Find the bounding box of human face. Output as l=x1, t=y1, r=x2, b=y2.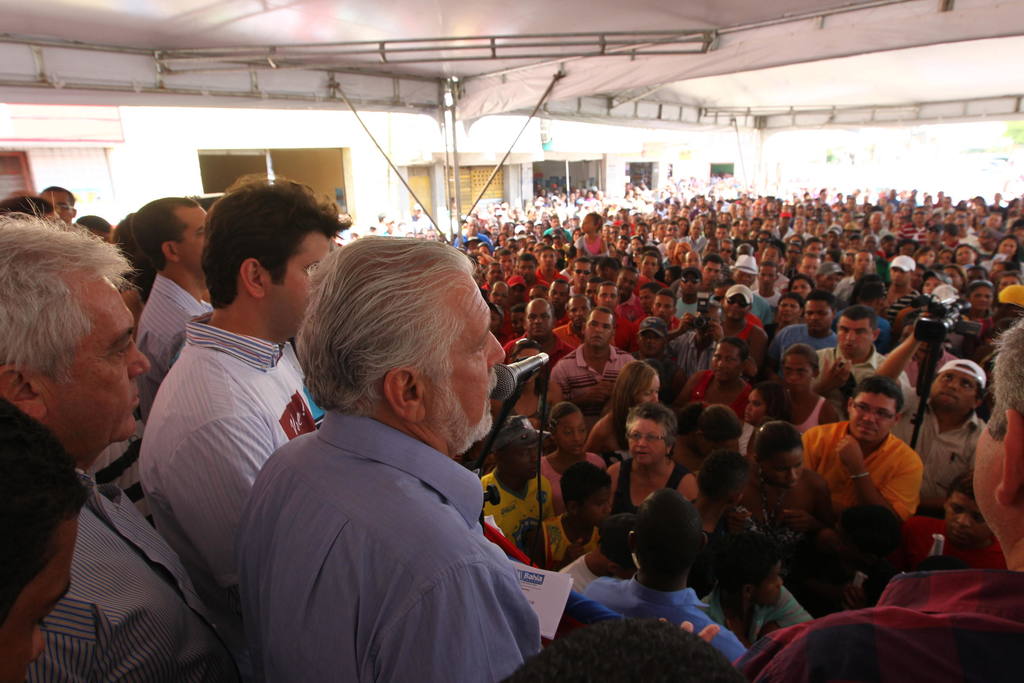
l=424, t=275, r=507, b=441.
